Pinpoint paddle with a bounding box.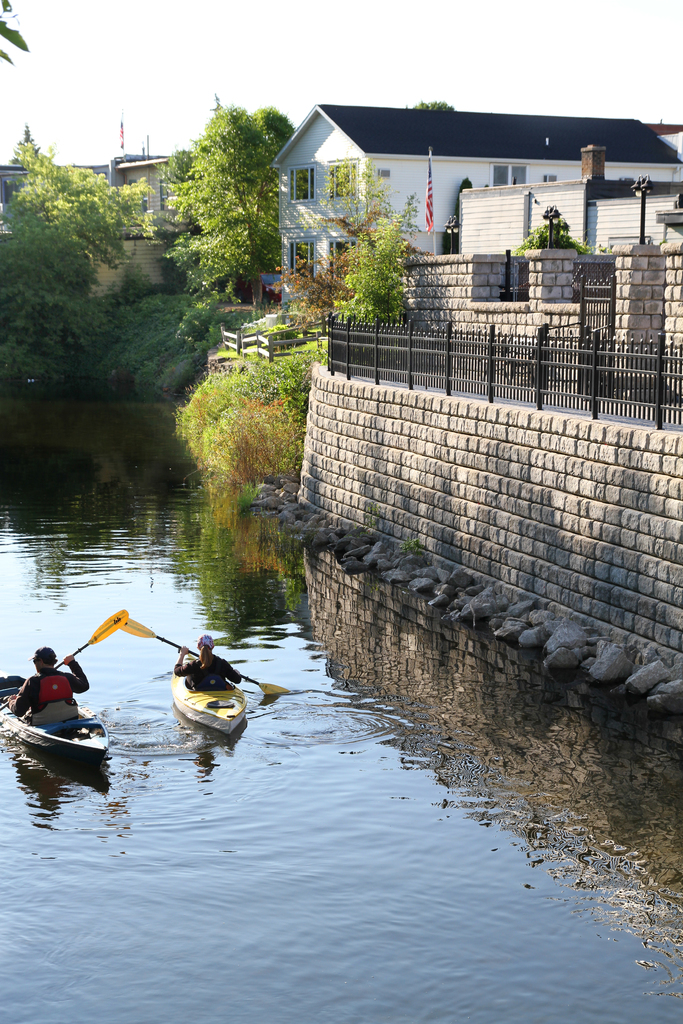
54,604,131,668.
